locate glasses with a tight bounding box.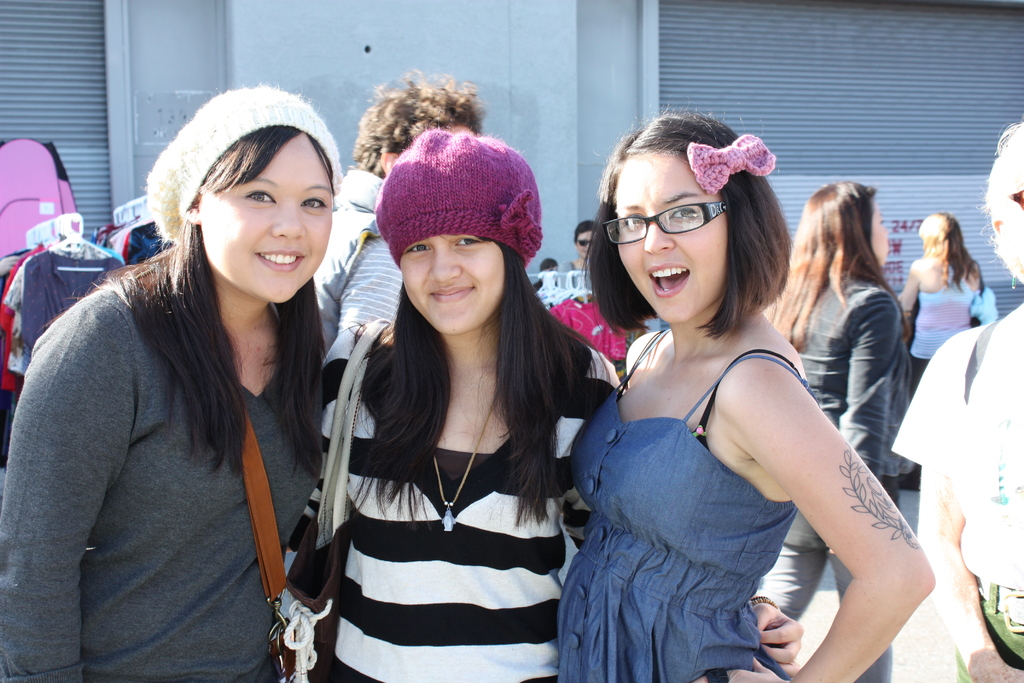
1007 186 1023 211.
